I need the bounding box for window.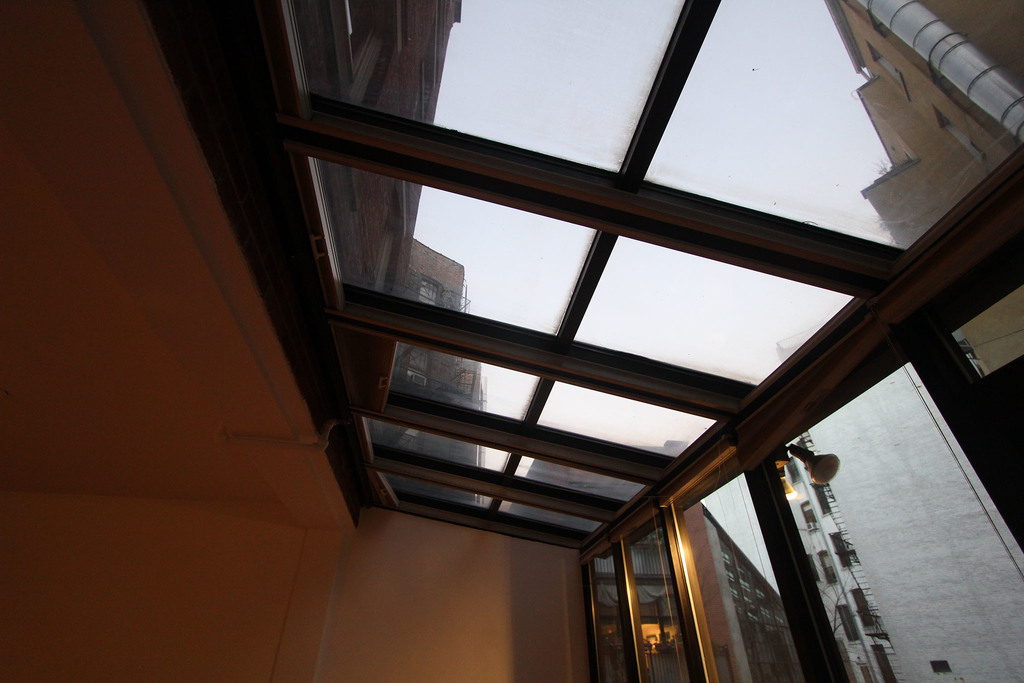
Here it is: box=[344, 450, 492, 523].
